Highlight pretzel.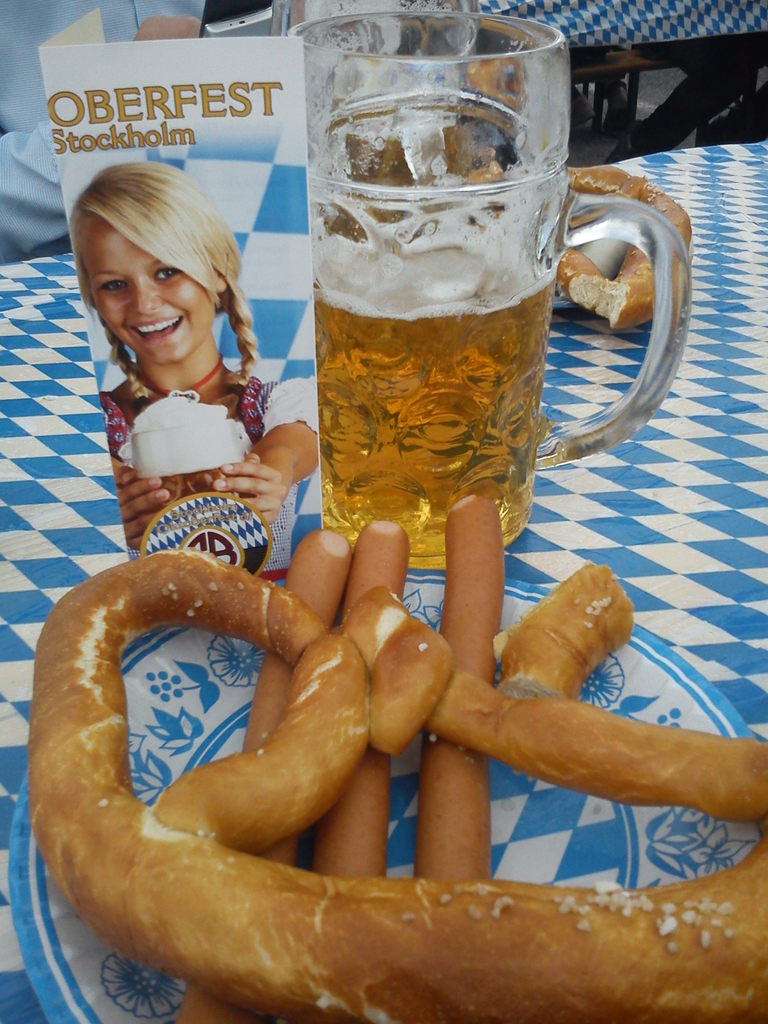
Highlighted region: box(312, 520, 412, 884).
